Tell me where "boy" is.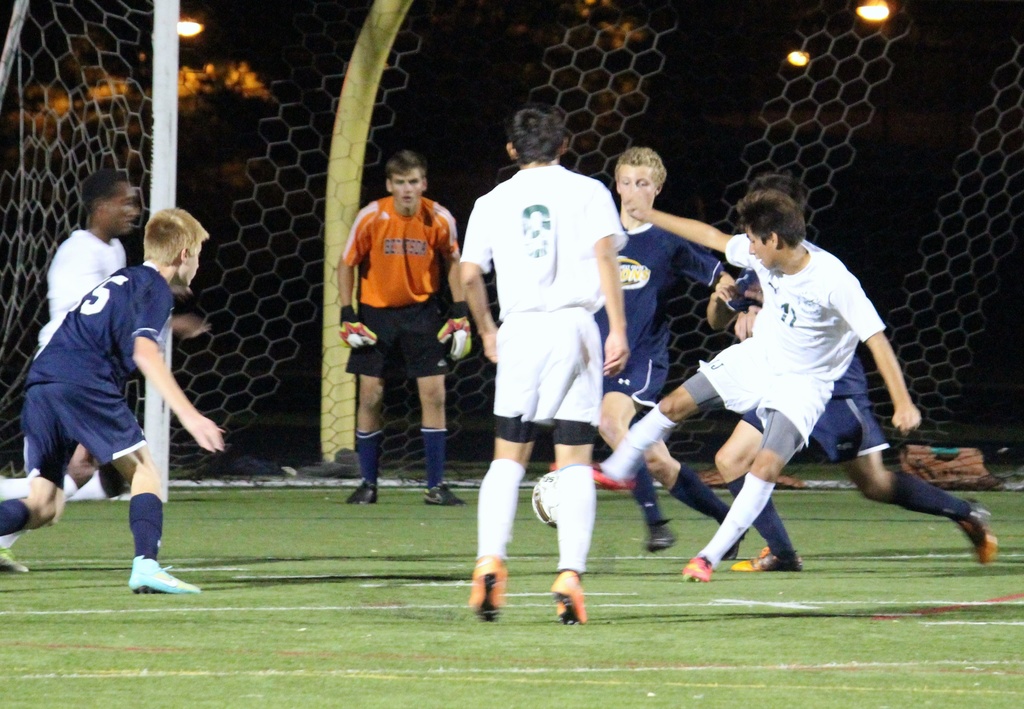
"boy" is at box(0, 207, 224, 593).
